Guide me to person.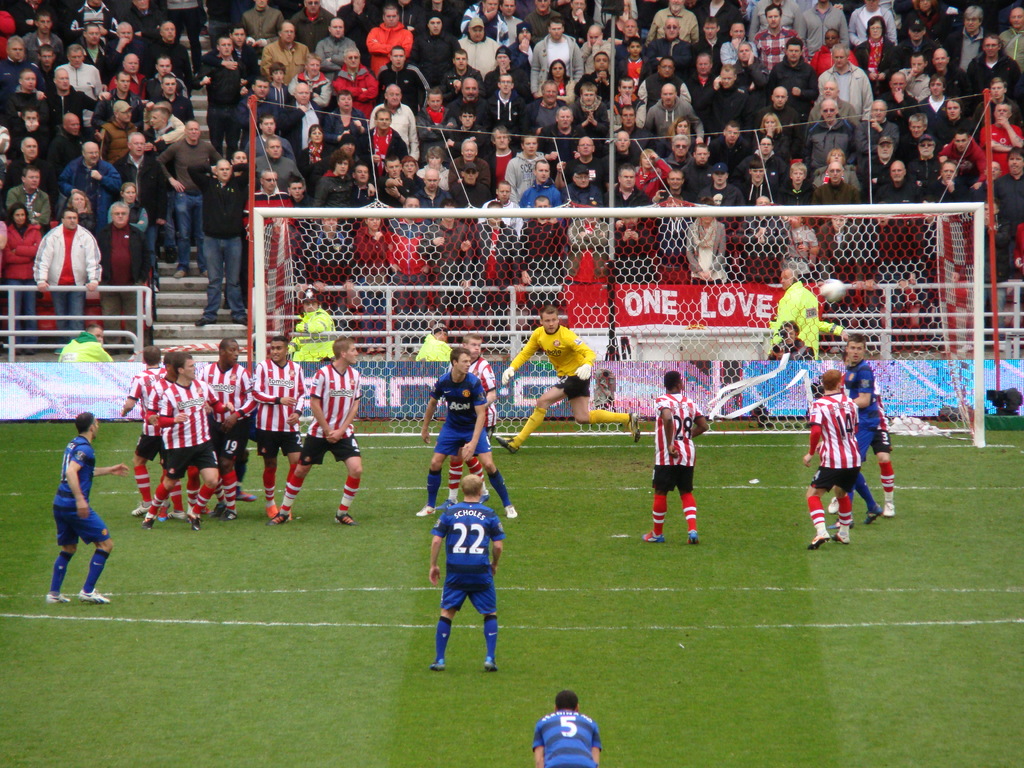
Guidance: bbox(35, 415, 104, 615).
